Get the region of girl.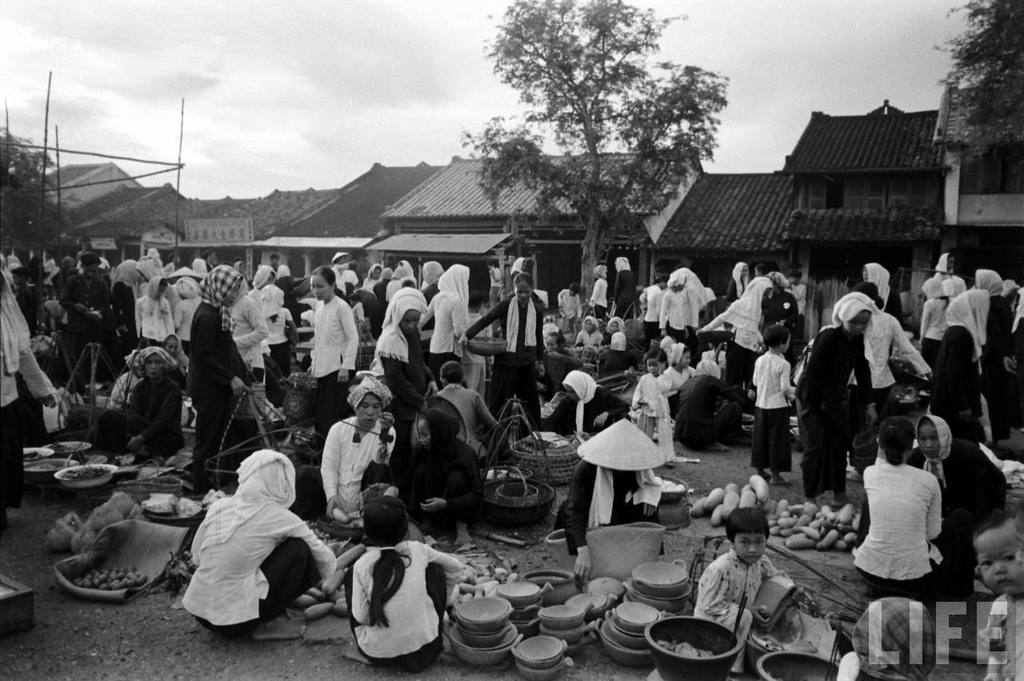
crop(930, 326, 983, 446).
